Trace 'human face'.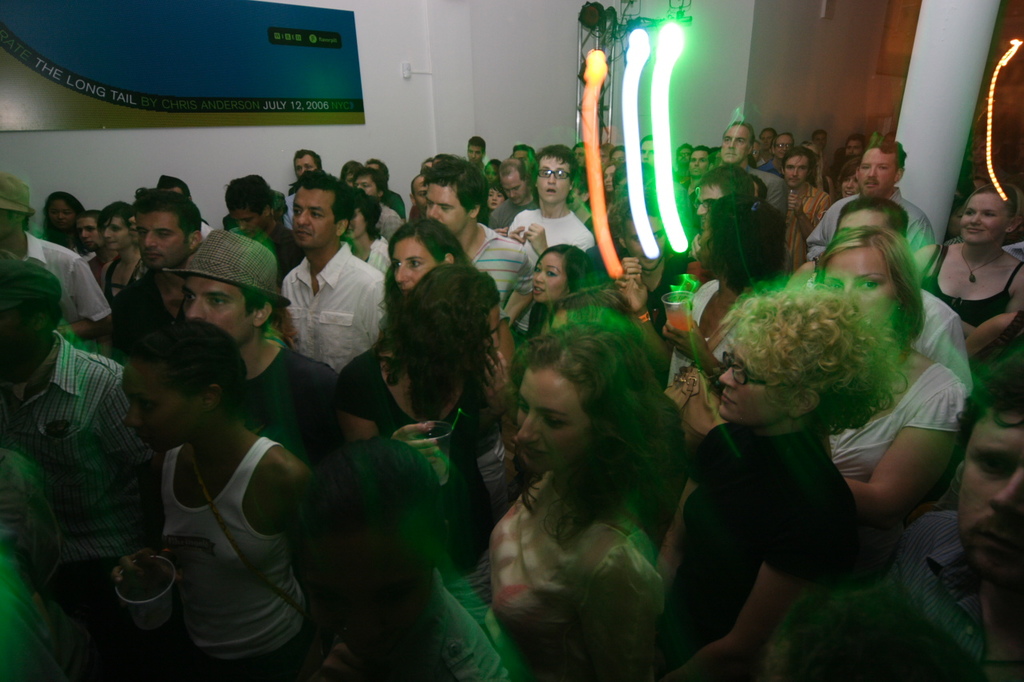
Traced to locate(860, 150, 899, 194).
